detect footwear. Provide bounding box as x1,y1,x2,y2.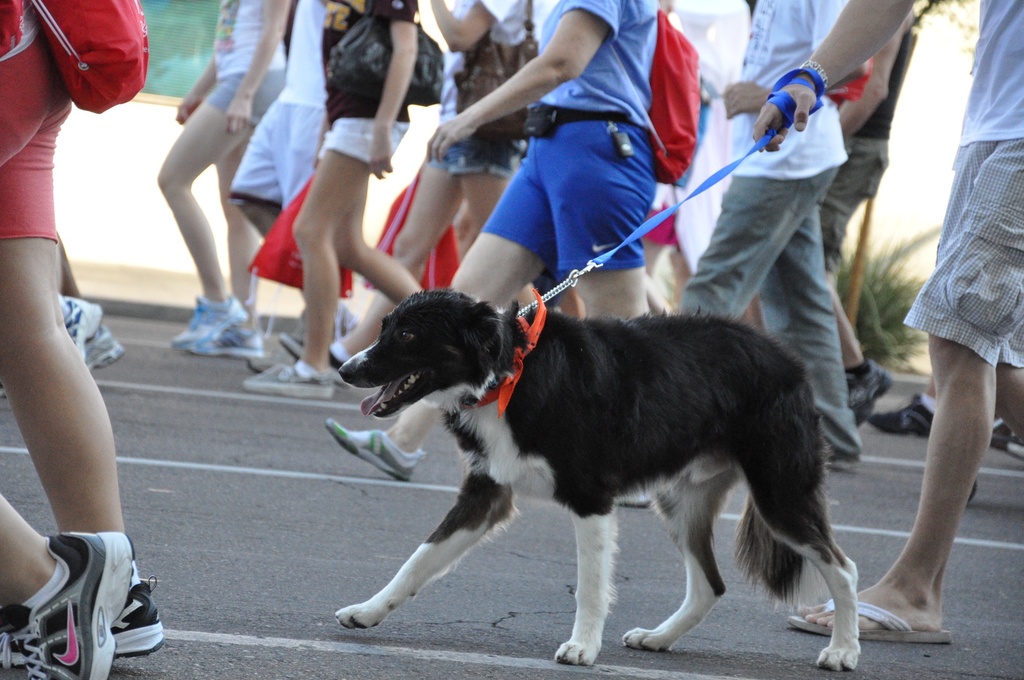
298,298,360,338.
